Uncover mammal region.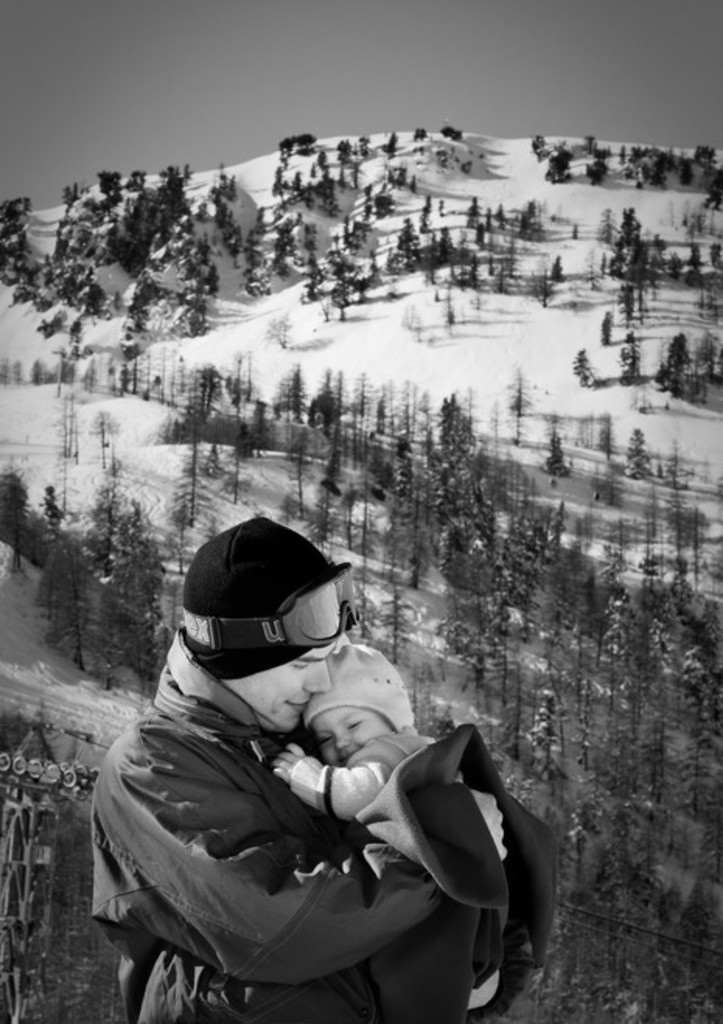
Uncovered: [x1=84, y1=507, x2=554, y2=1023].
